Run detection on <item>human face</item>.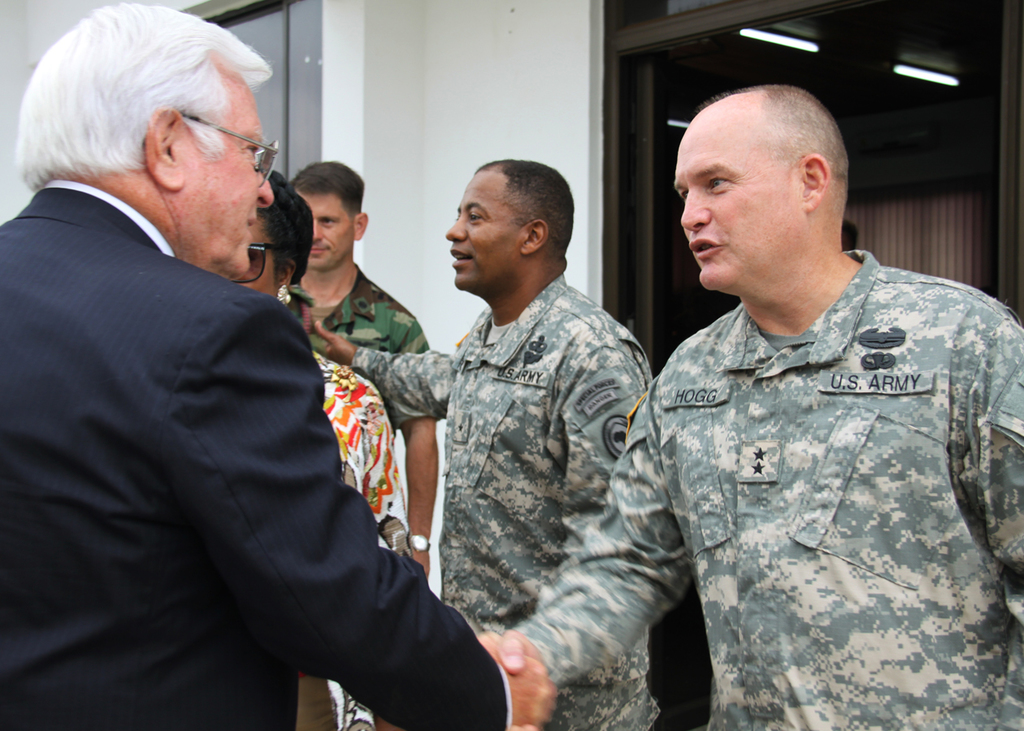
Result: <box>295,189,356,269</box>.
